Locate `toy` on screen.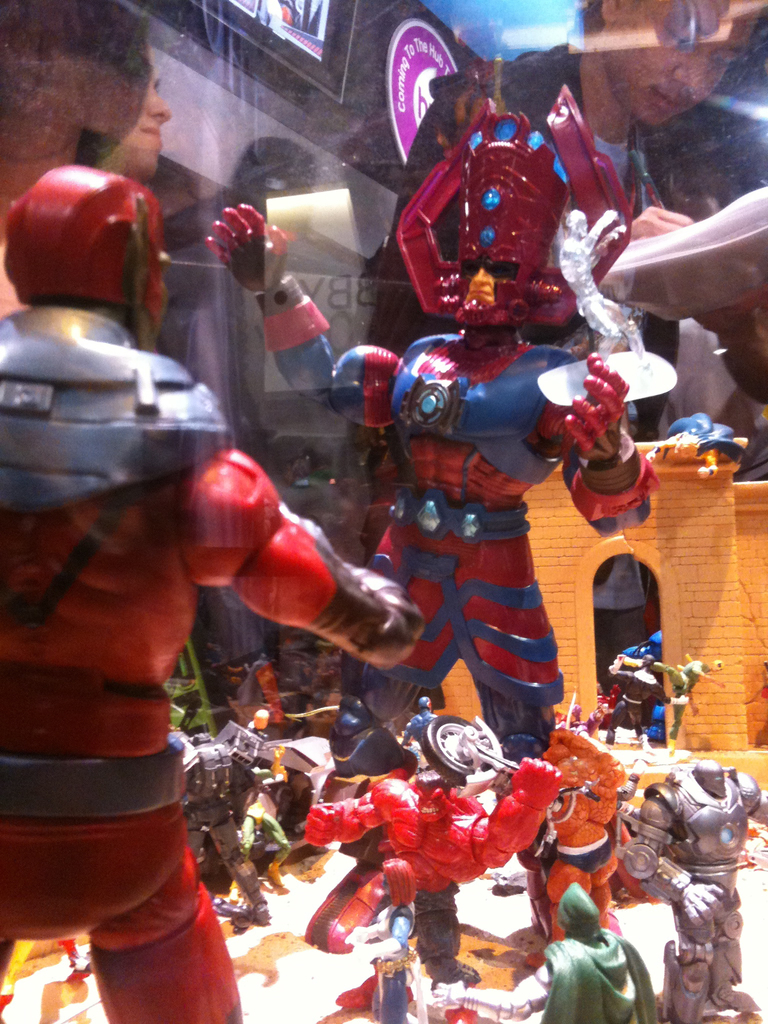
On screen at 0/159/434/1023.
